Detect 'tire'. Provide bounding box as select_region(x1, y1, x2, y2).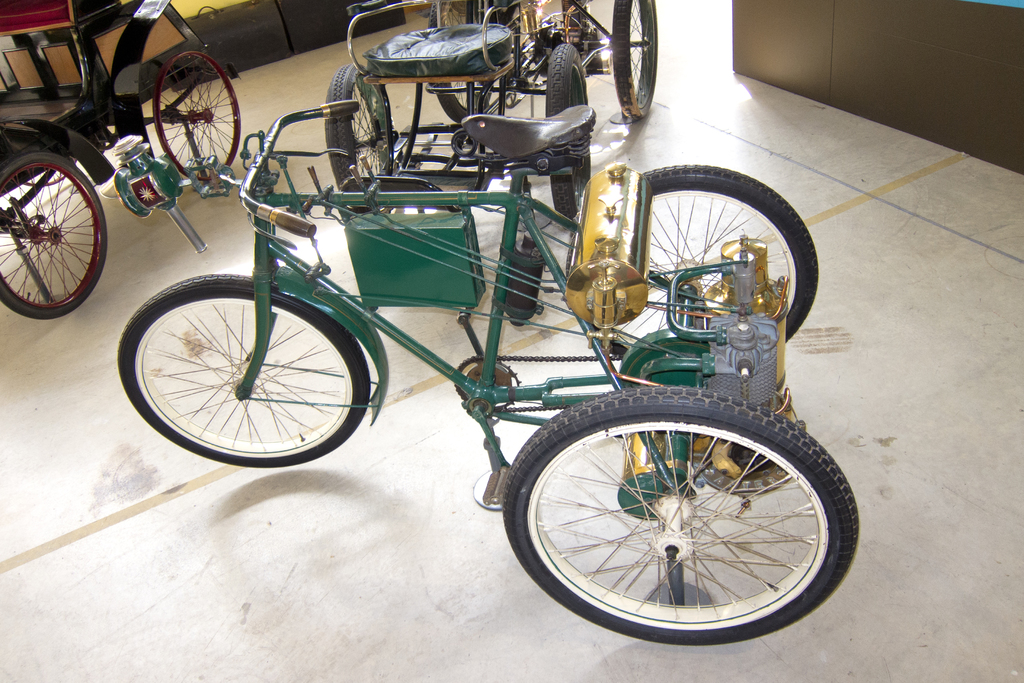
select_region(323, 72, 388, 183).
